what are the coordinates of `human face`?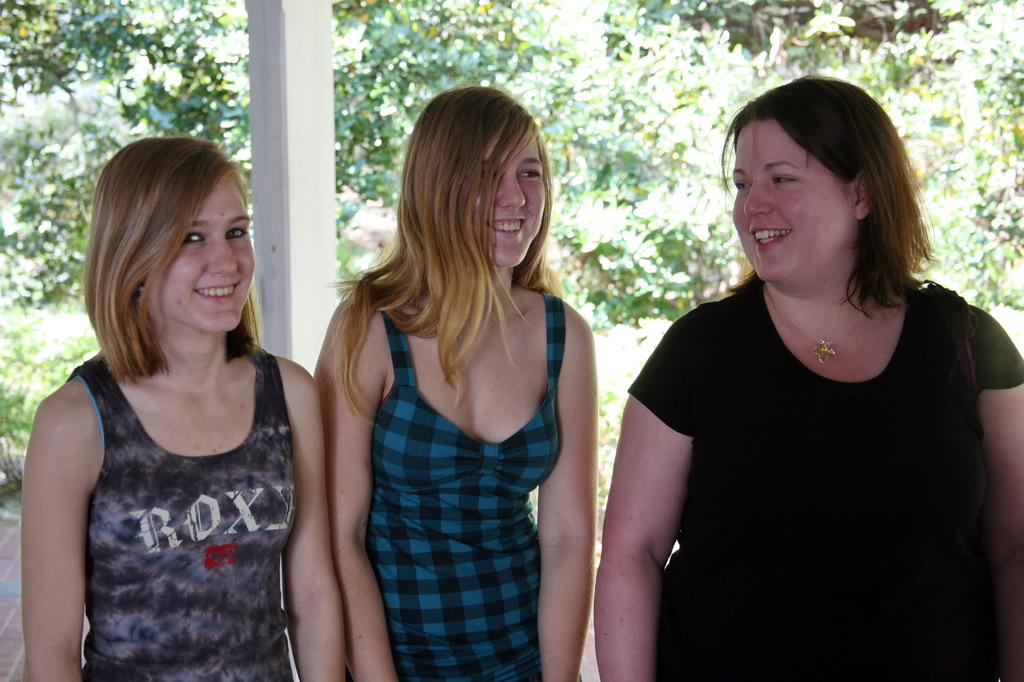
crop(477, 131, 544, 272).
